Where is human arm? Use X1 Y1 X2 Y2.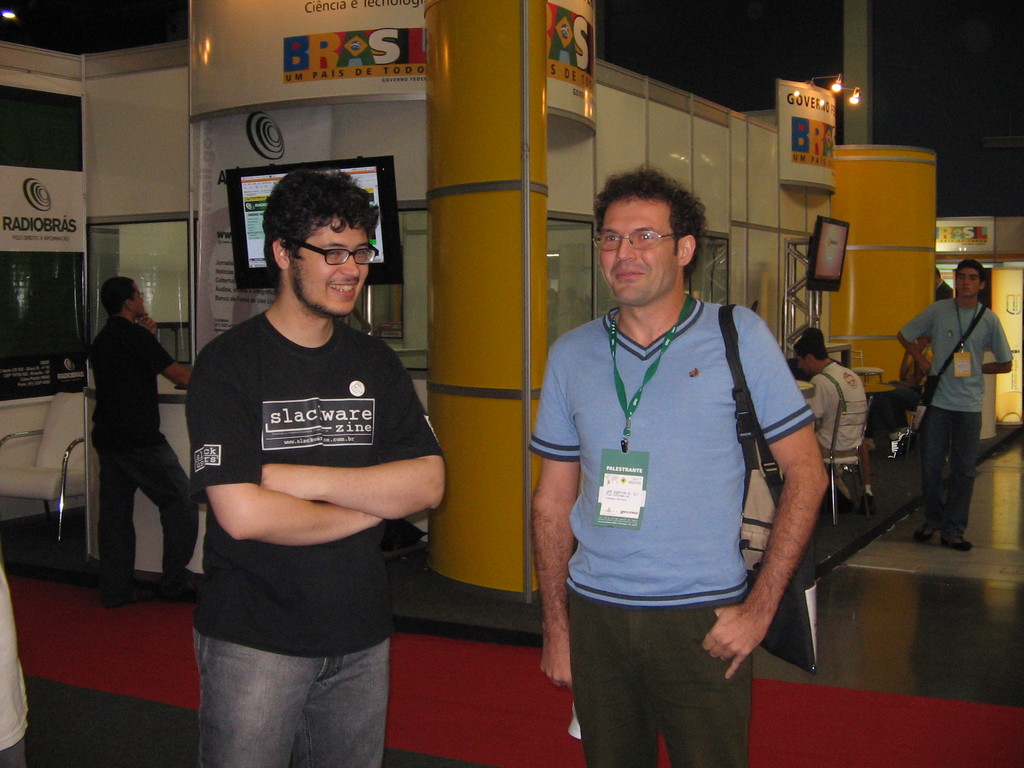
530 335 584 692.
